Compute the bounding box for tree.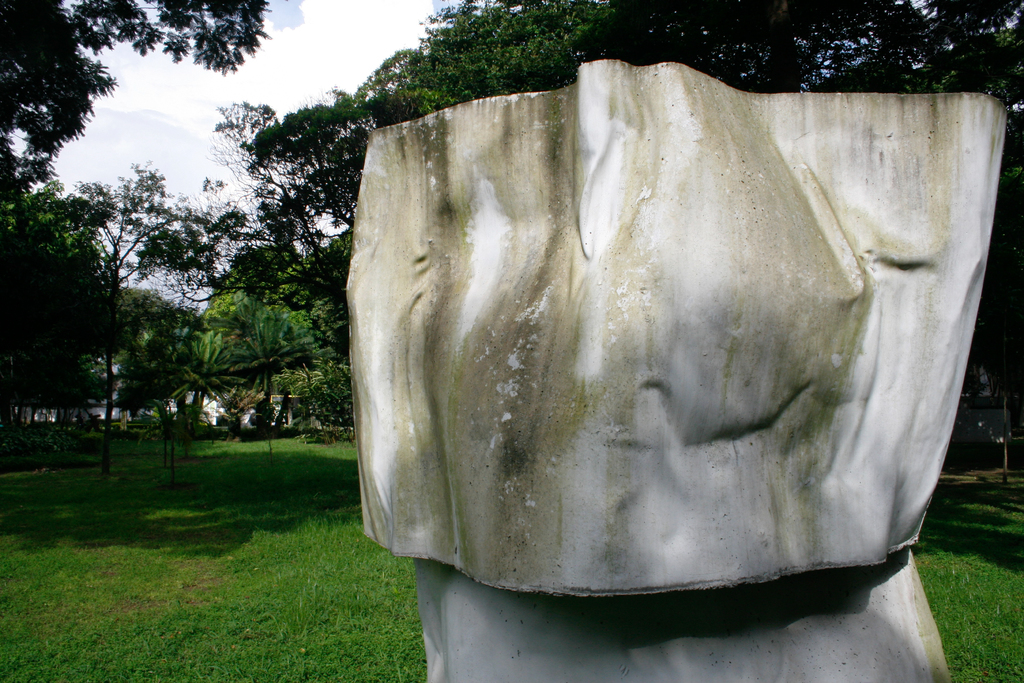
[0, 185, 116, 452].
